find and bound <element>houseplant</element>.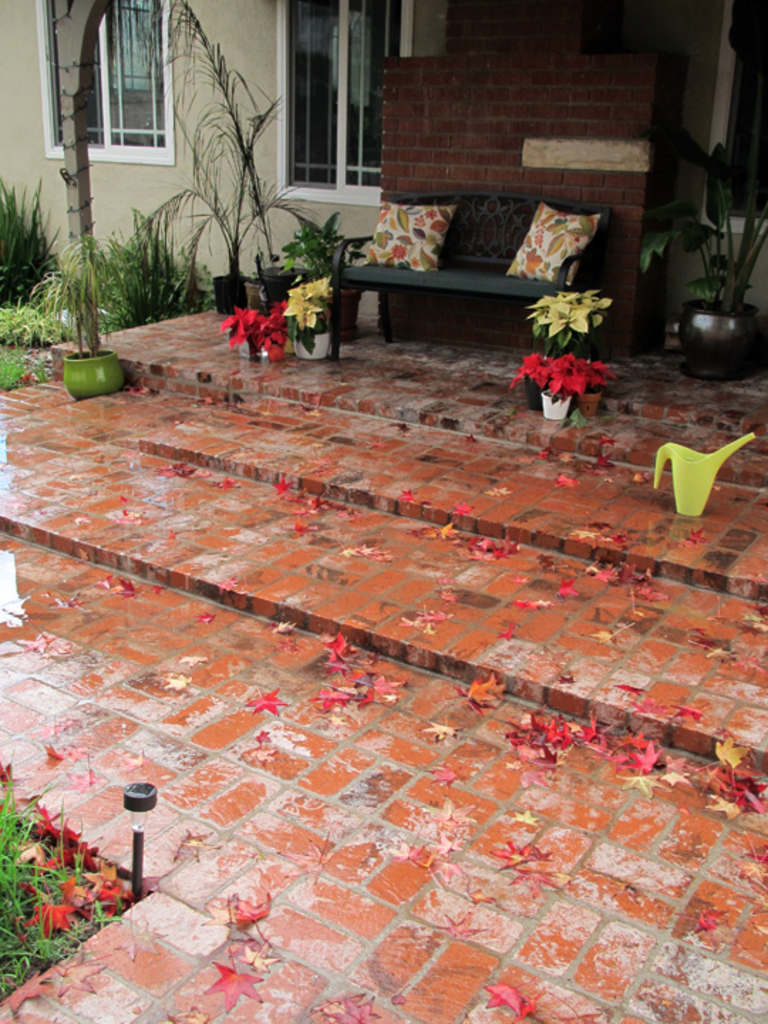
Bound: 24/232/138/402.
